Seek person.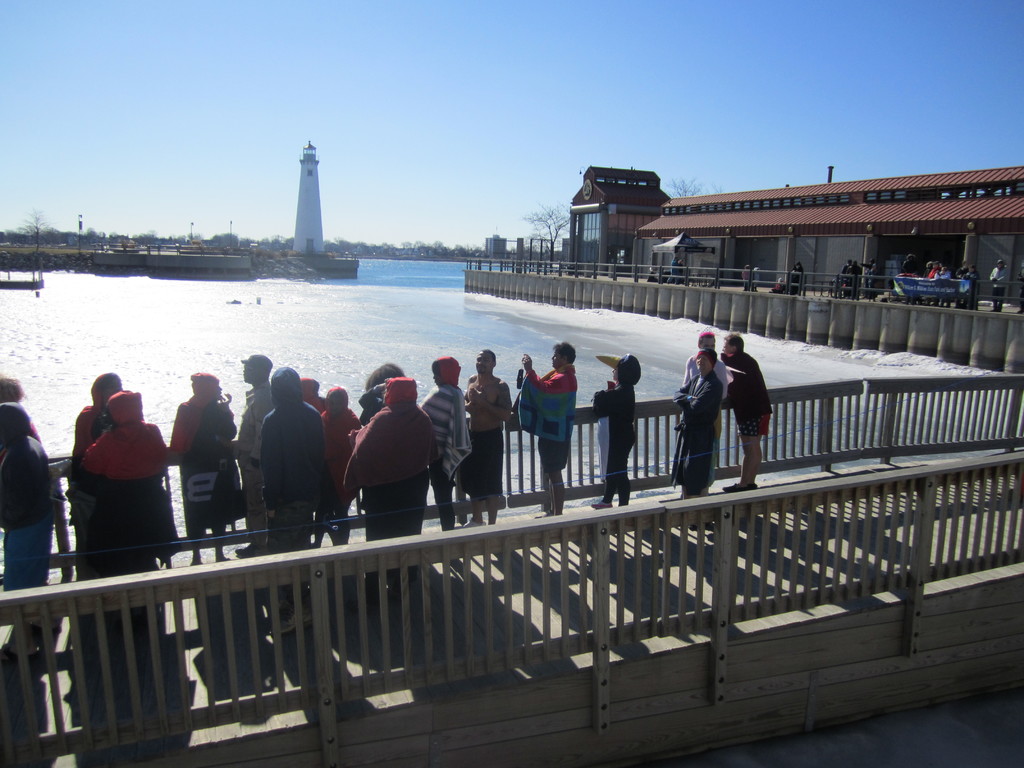
pyautogui.locateOnScreen(294, 371, 326, 412).
